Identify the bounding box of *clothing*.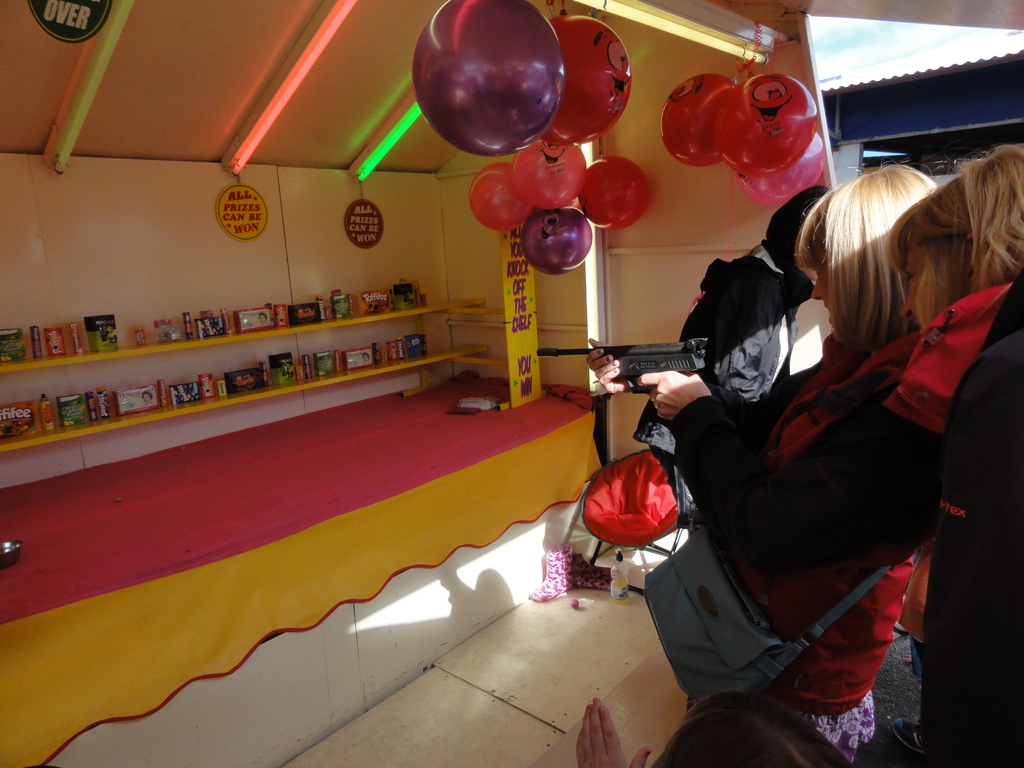
left=614, top=317, right=969, bottom=726.
